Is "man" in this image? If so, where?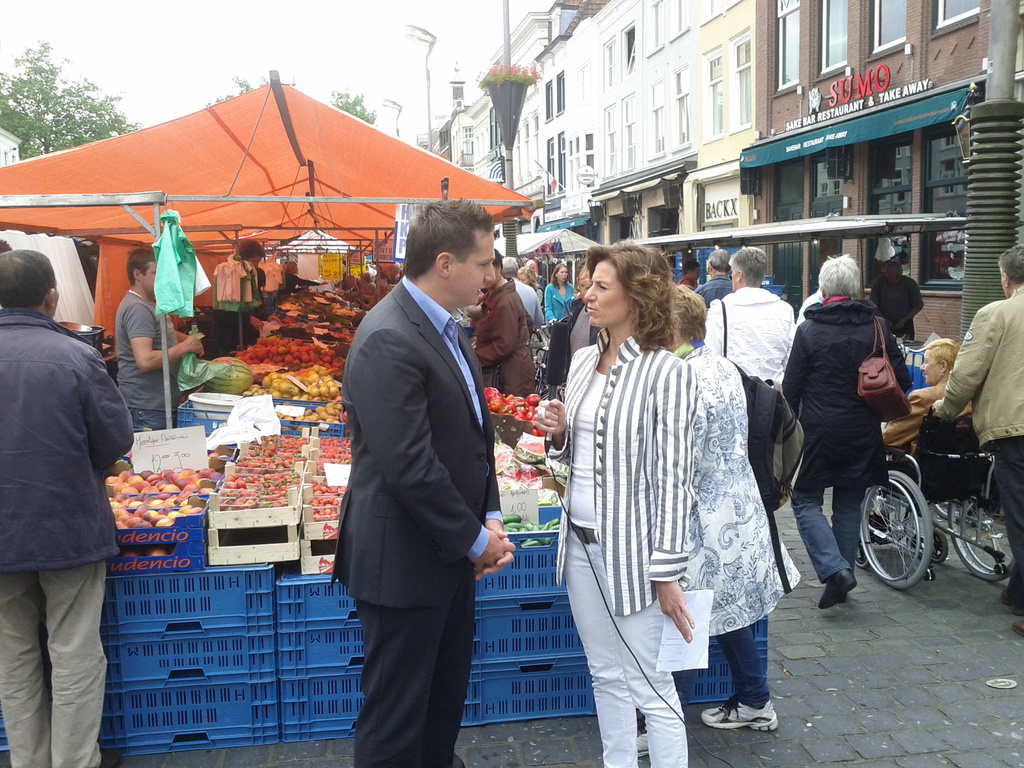
Yes, at 695,246,737,309.
